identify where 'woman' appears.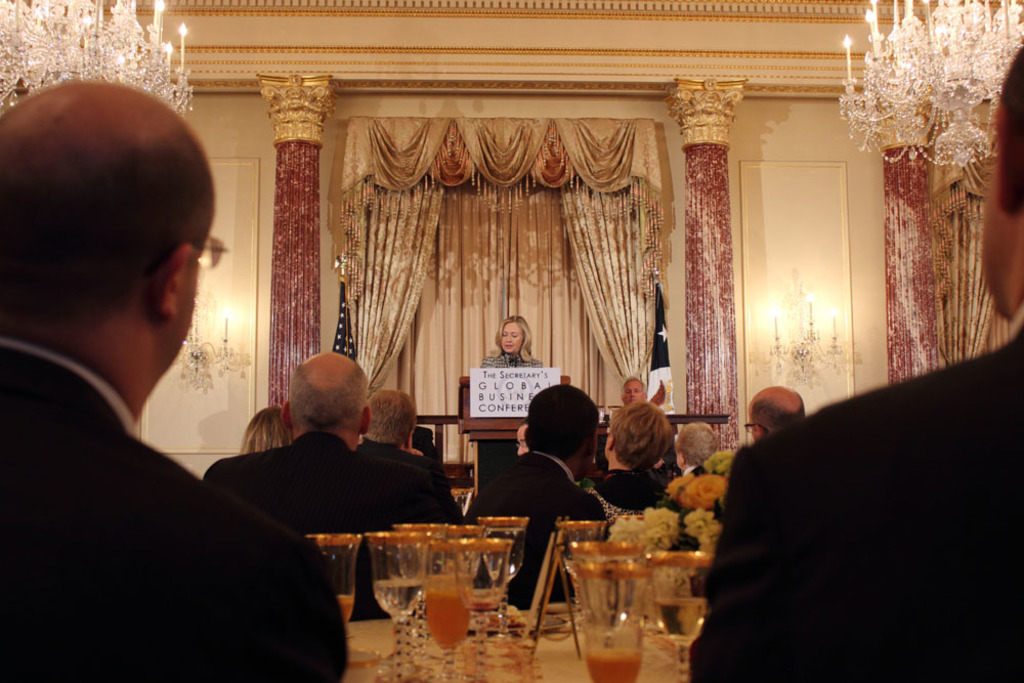
Appears at <bbox>469, 317, 555, 382</bbox>.
